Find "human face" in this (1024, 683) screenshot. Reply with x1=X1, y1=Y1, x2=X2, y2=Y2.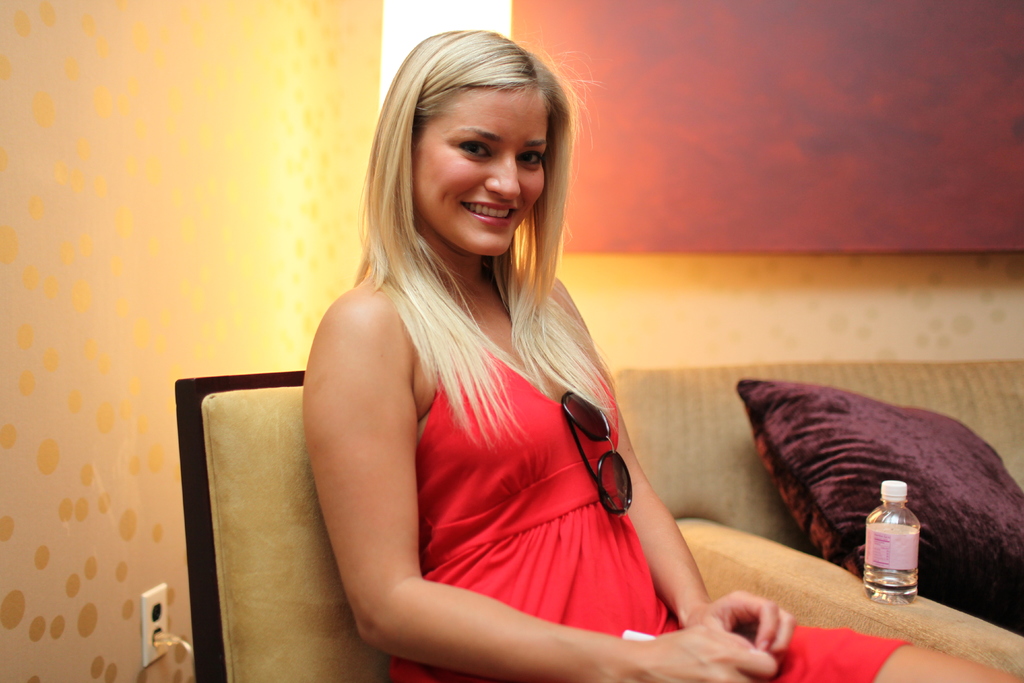
x1=410, y1=83, x2=551, y2=259.
